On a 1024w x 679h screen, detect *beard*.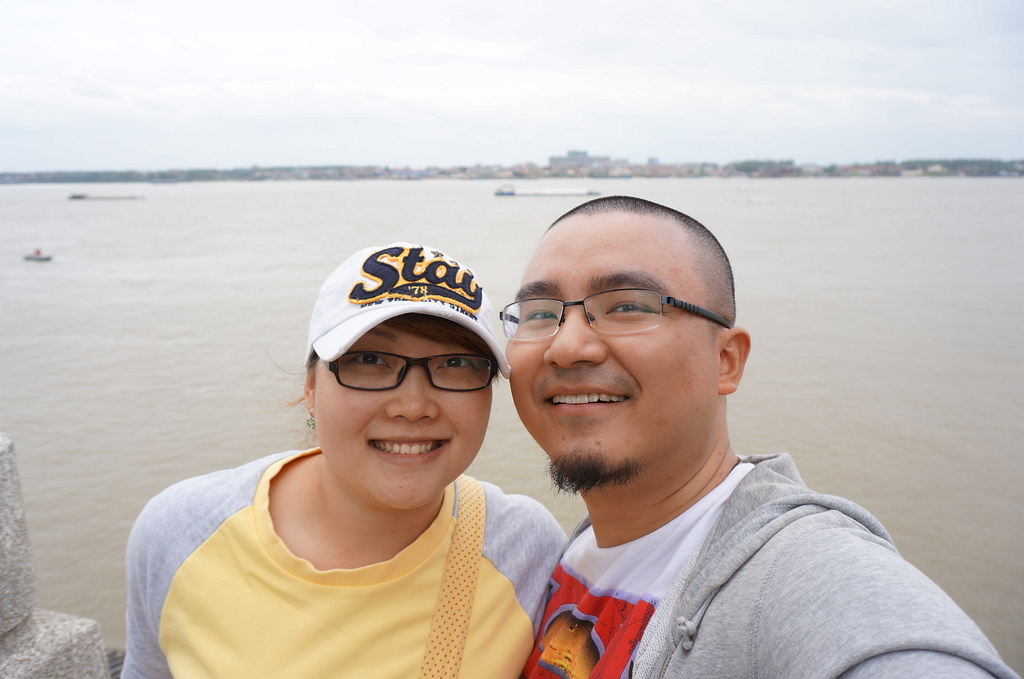
rect(542, 447, 646, 499).
